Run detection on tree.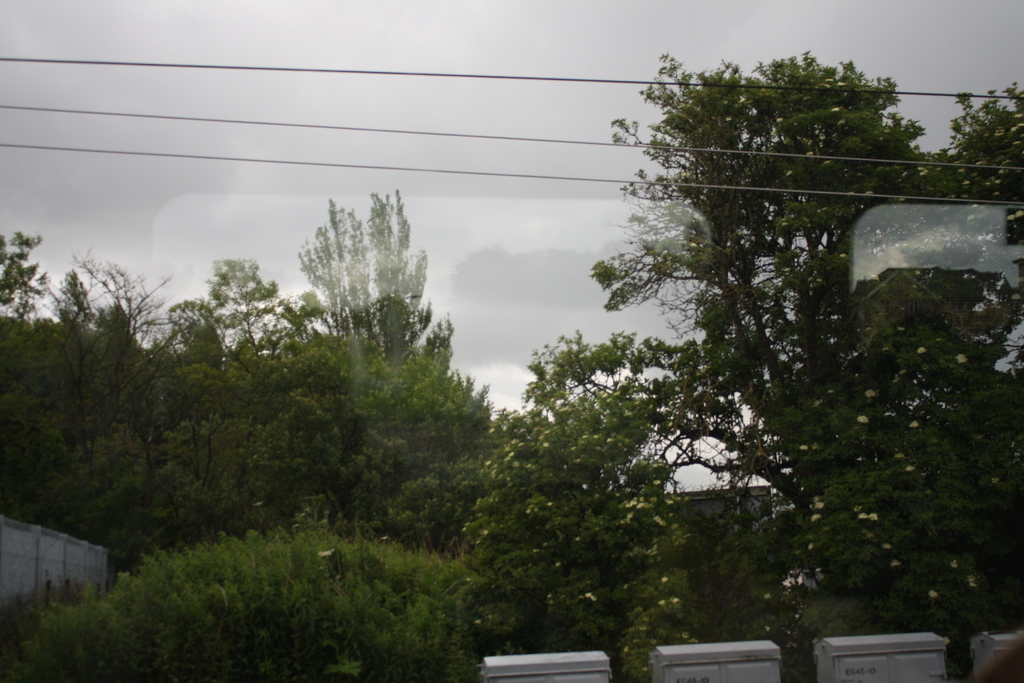
Result: 0, 532, 479, 682.
